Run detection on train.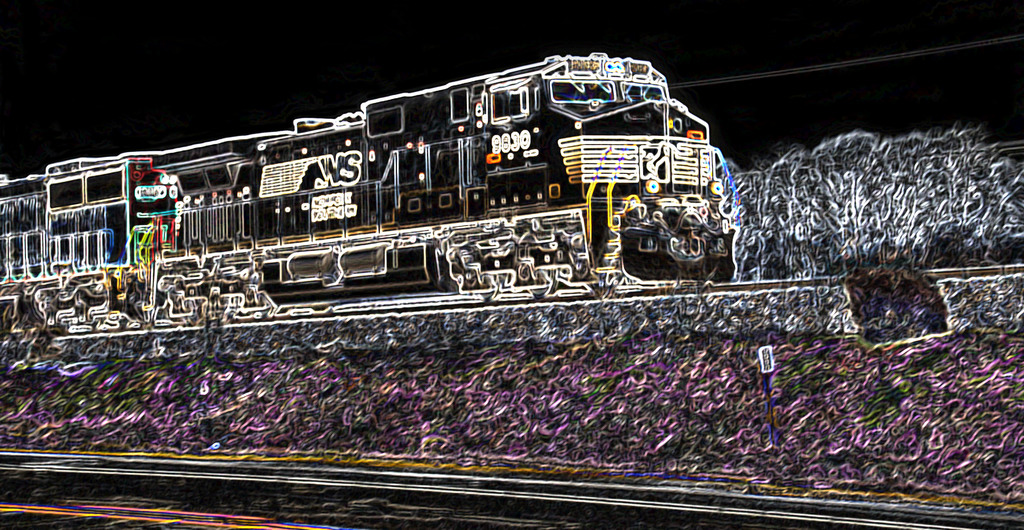
Result: x1=0 y1=54 x2=740 y2=338.
